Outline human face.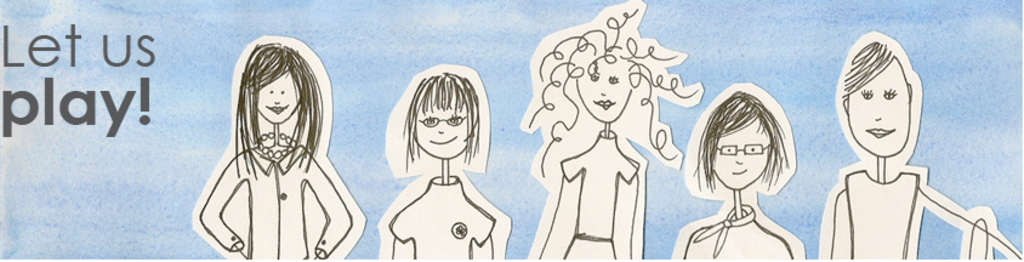
Outline: 712 118 769 189.
